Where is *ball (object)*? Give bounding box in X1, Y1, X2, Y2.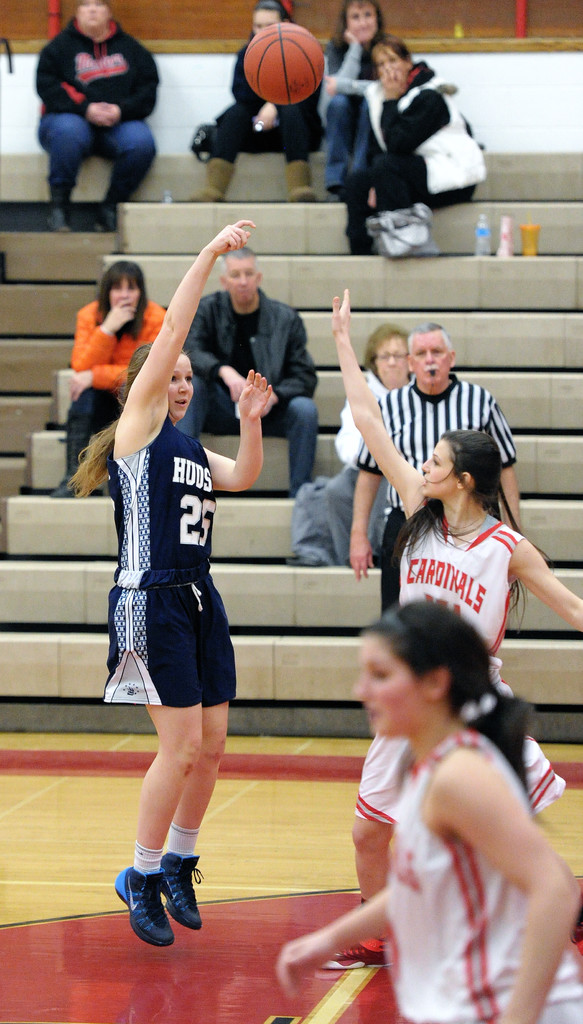
244, 19, 324, 102.
